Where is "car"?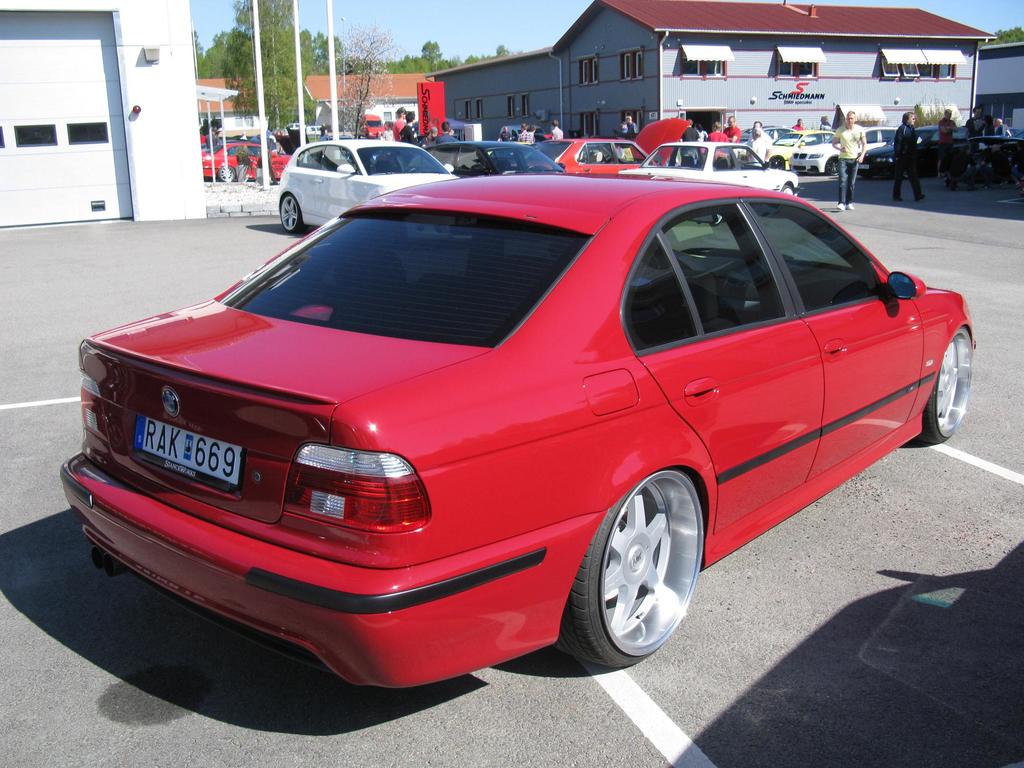
[428, 145, 568, 171].
